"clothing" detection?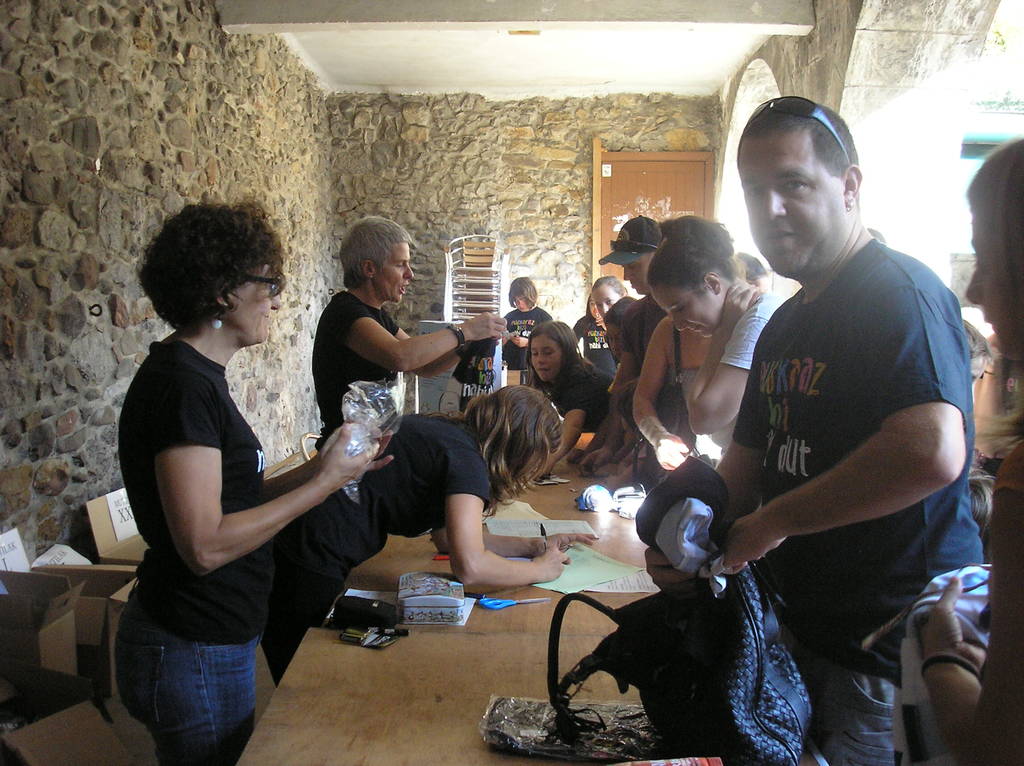
(499, 309, 551, 386)
